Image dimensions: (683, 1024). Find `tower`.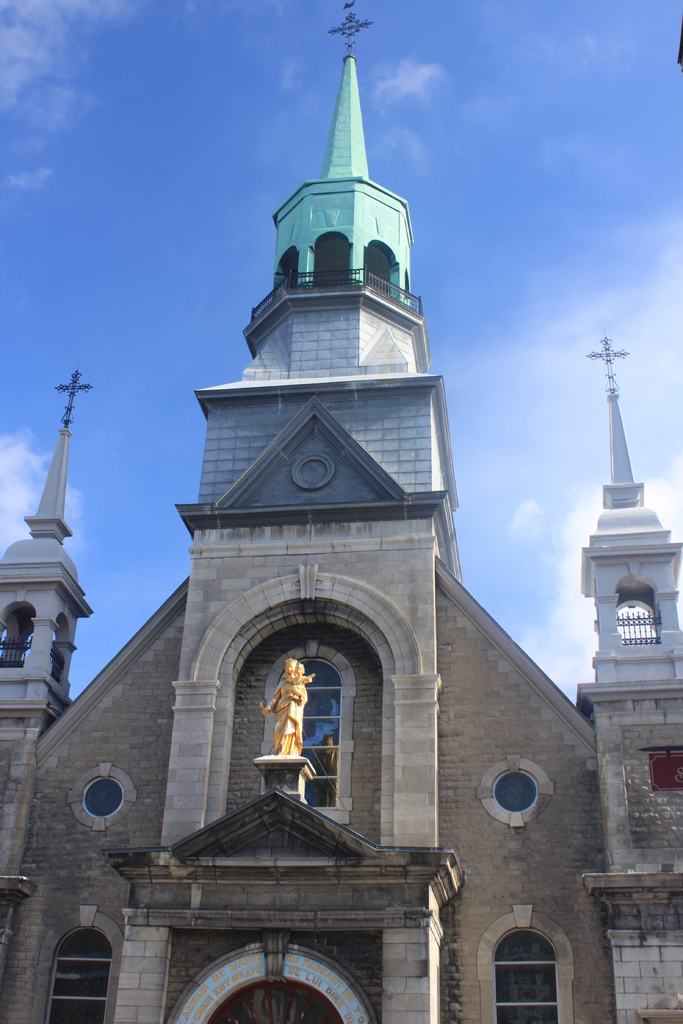
[574,335,682,1023].
